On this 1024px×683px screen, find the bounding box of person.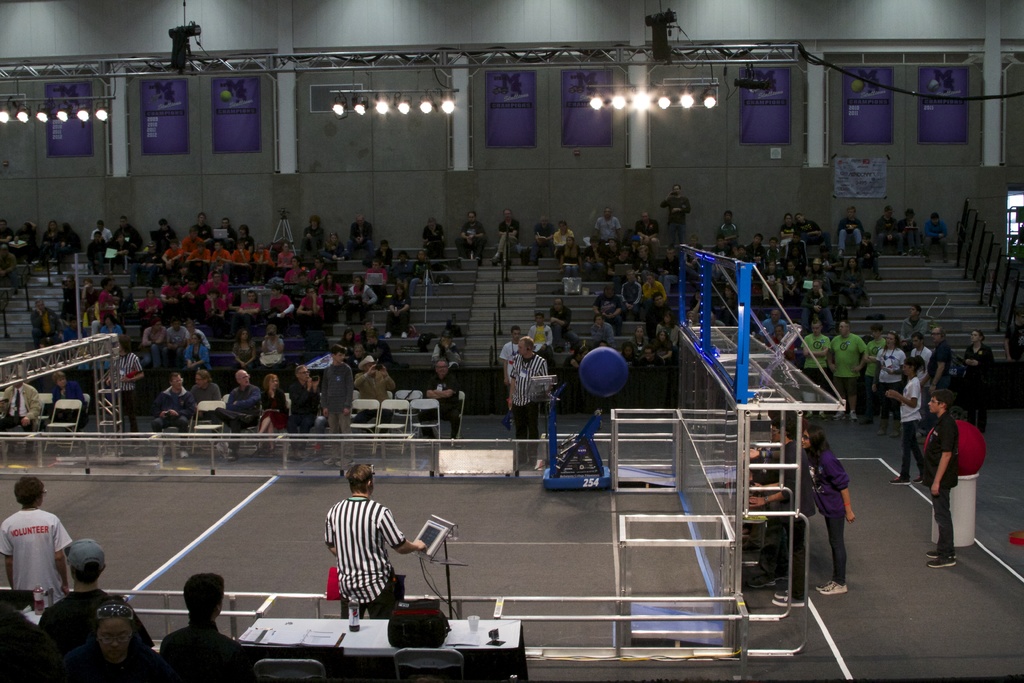
Bounding box: (x1=636, y1=240, x2=659, y2=276).
